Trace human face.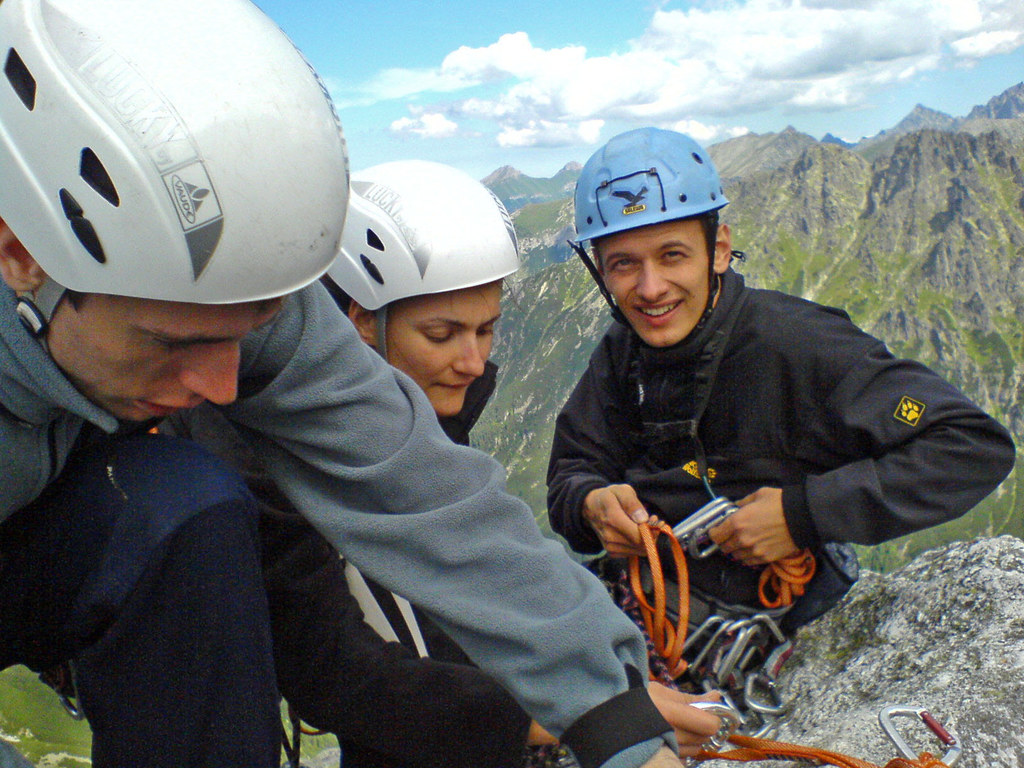
Traced to 37:297:292:436.
